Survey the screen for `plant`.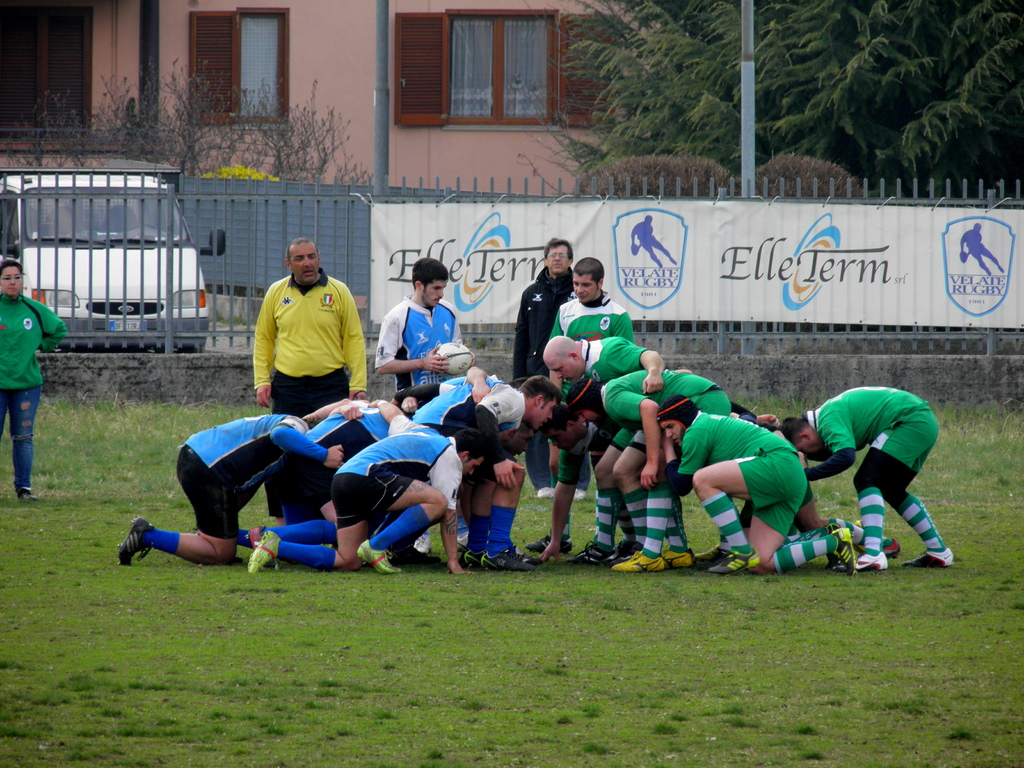
Survey found: bbox=(573, 154, 724, 339).
